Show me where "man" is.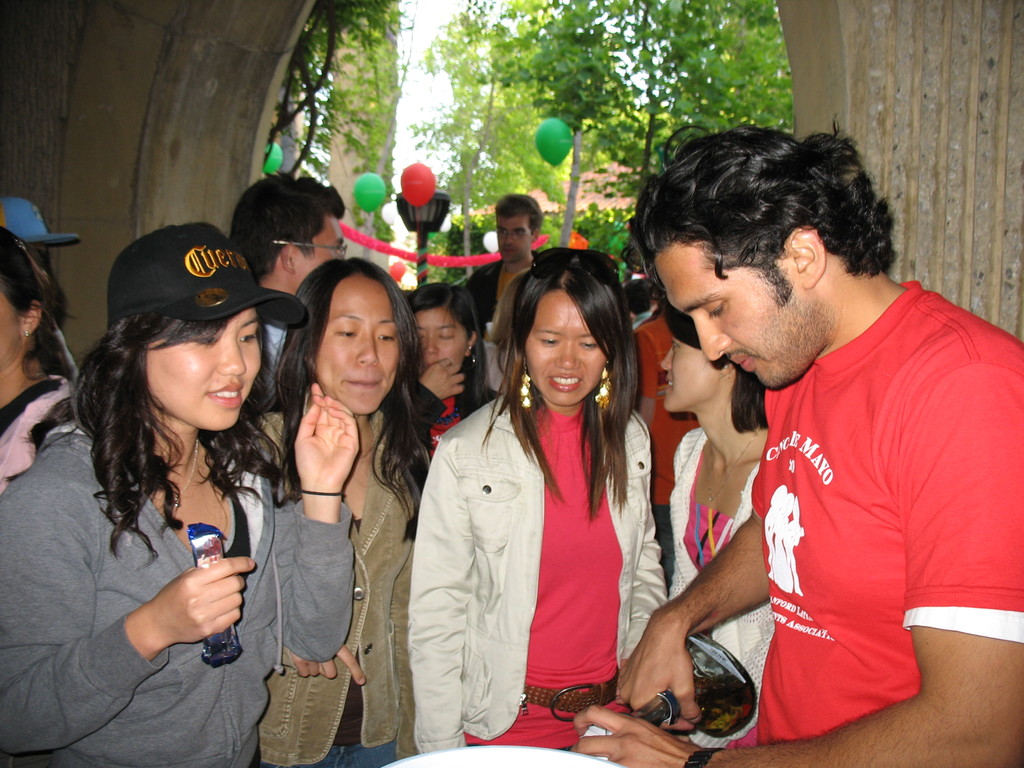
"man" is at region(228, 172, 345, 413).
